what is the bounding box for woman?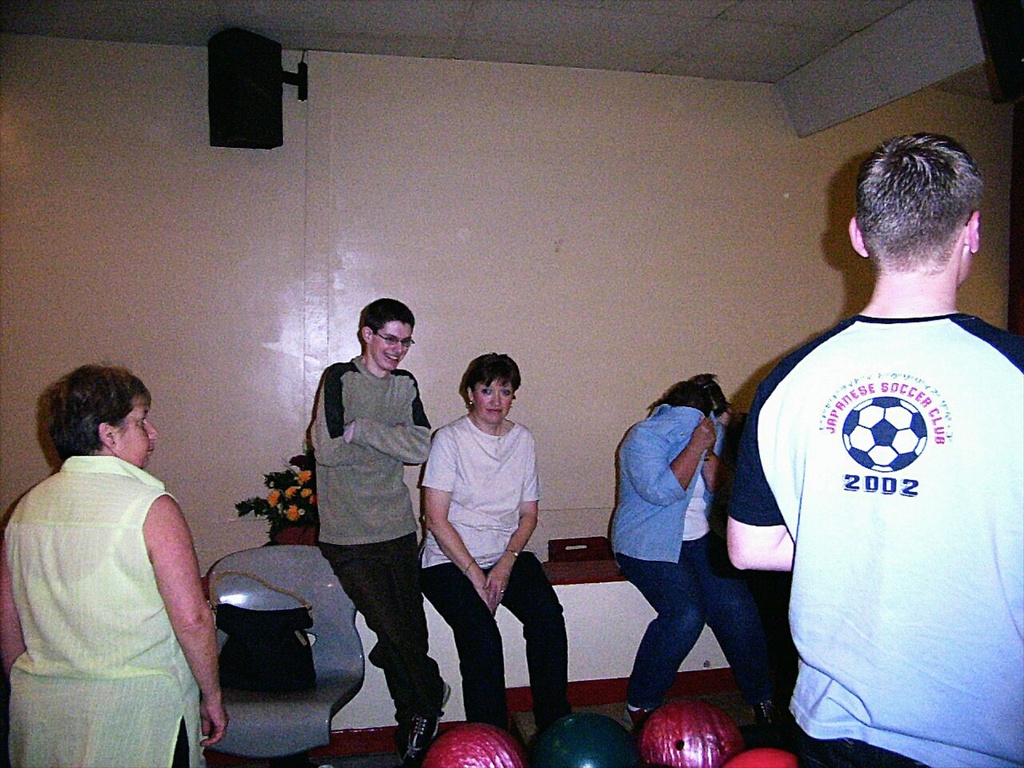
bbox=[418, 326, 548, 751].
